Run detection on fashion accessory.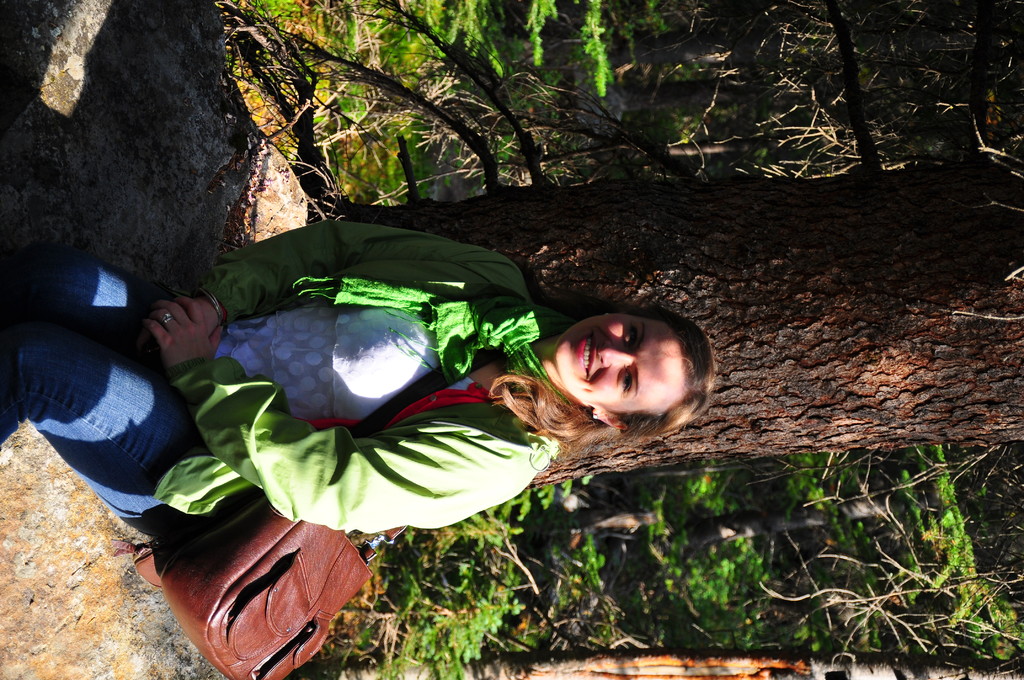
Result: x1=291, y1=283, x2=591, y2=413.
